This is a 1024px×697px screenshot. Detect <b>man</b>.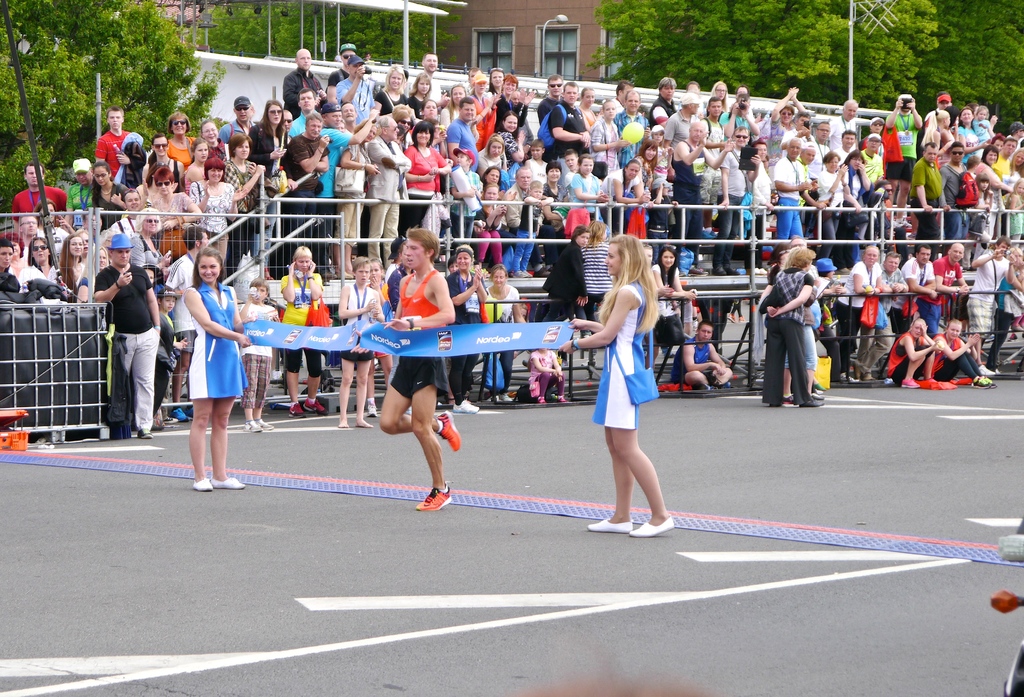
<bbox>163, 222, 204, 421</bbox>.
